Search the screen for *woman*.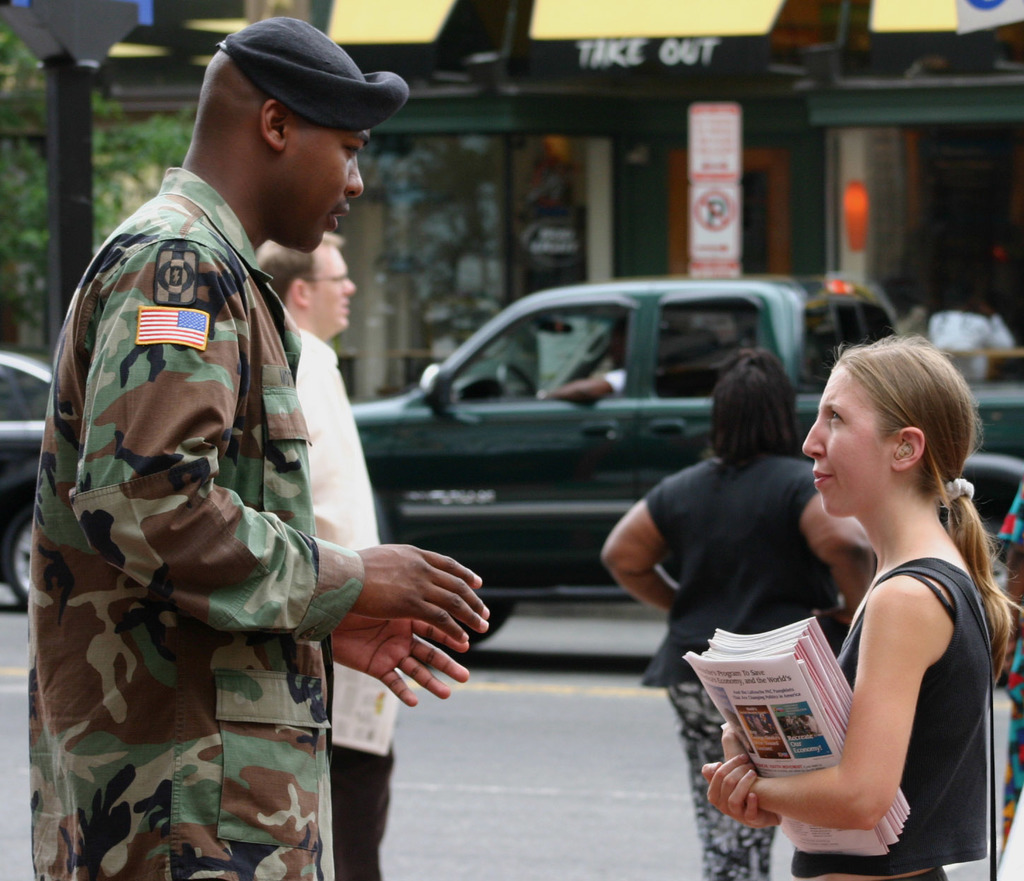
Found at {"left": 601, "top": 348, "right": 874, "bottom": 880}.
